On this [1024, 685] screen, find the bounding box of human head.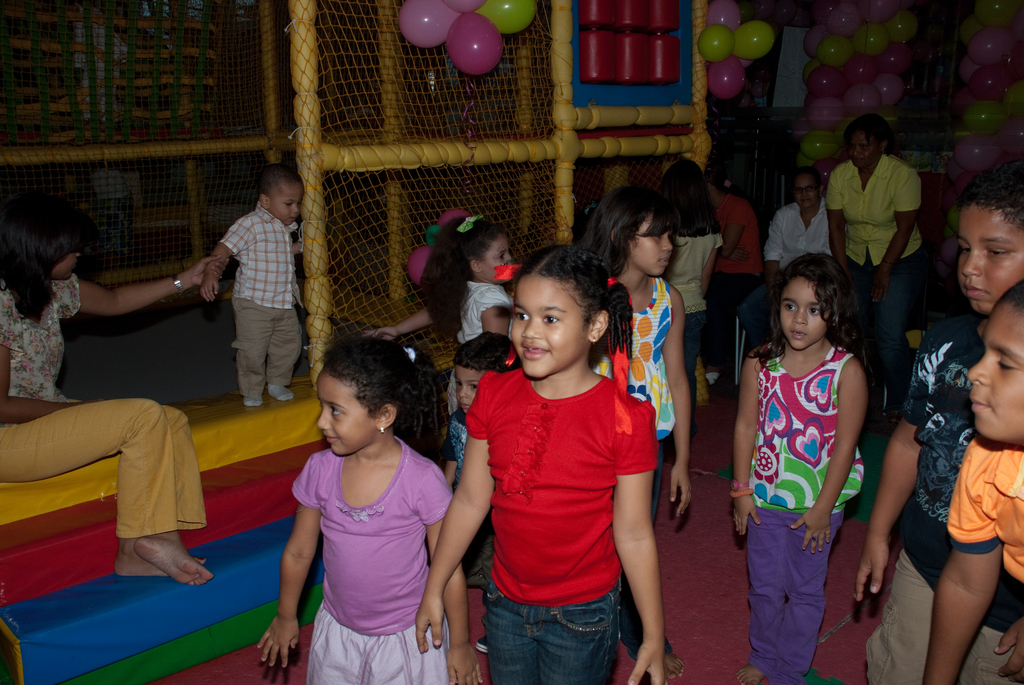
Bounding box: l=0, t=194, r=93, b=284.
